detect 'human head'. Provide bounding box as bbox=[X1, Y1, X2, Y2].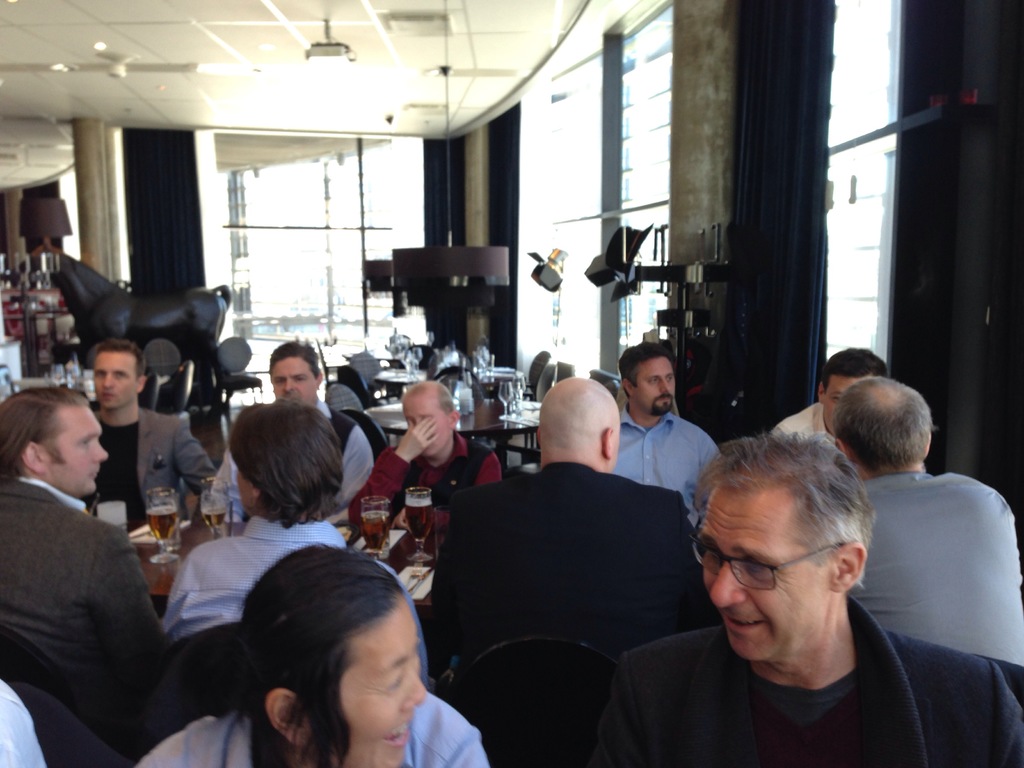
bbox=[269, 340, 321, 402].
